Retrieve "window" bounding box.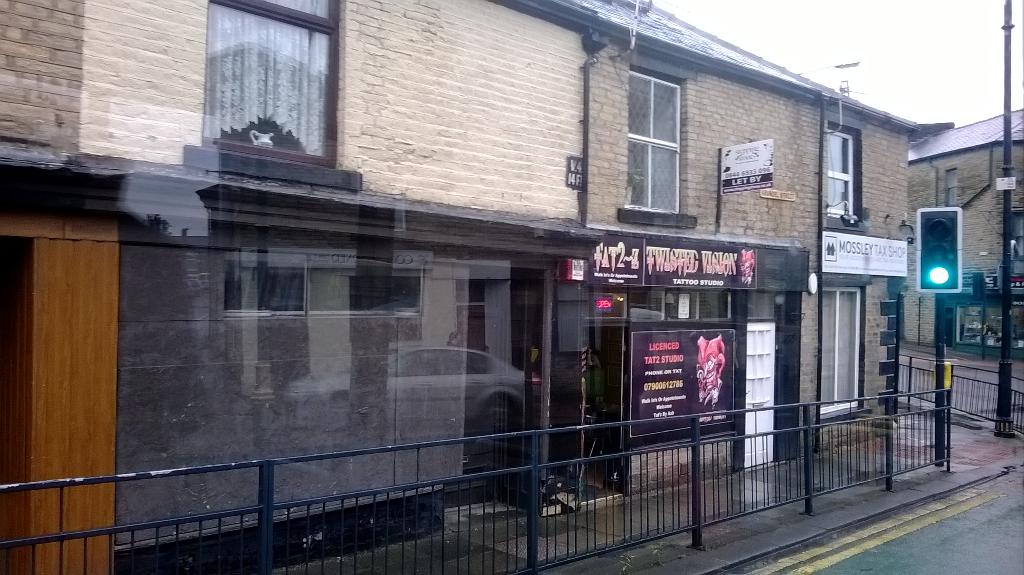
Bounding box: locate(819, 284, 862, 415).
